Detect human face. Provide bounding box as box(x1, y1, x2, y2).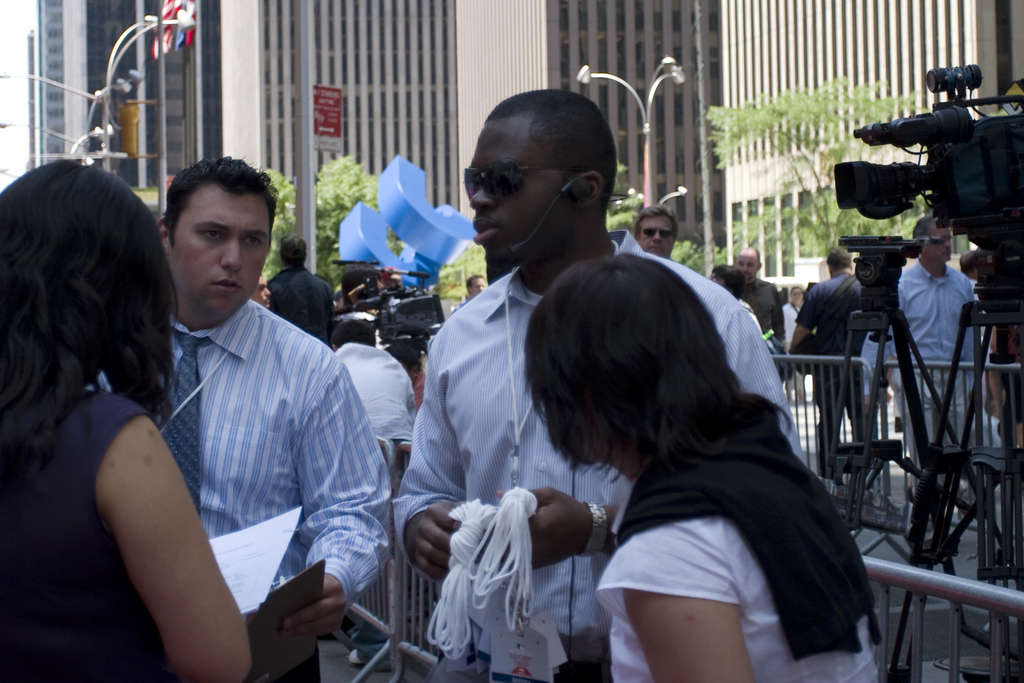
box(731, 254, 760, 278).
